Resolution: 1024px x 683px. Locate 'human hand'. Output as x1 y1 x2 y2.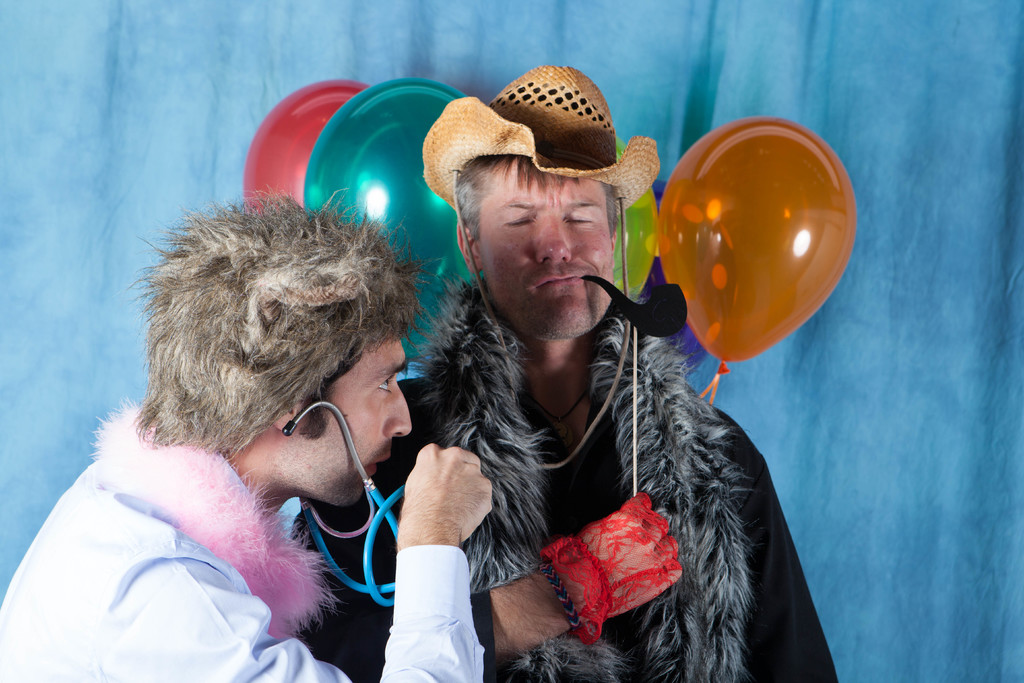
559 491 684 618.
